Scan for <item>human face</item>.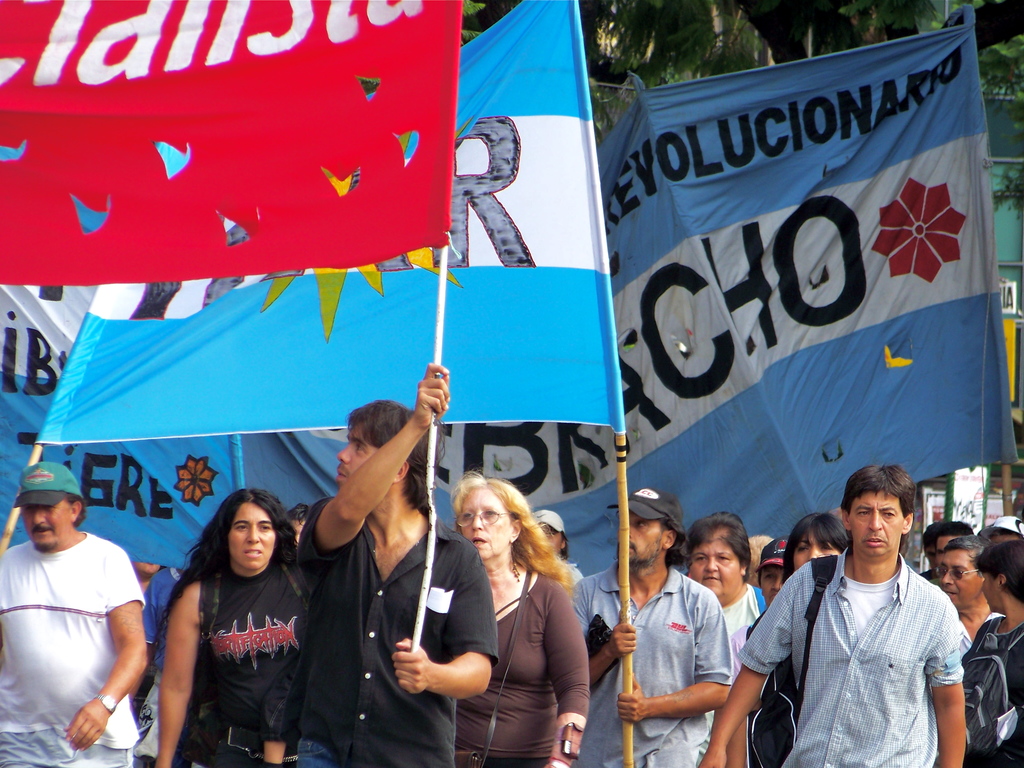
Scan result: crop(689, 524, 738, 598).
